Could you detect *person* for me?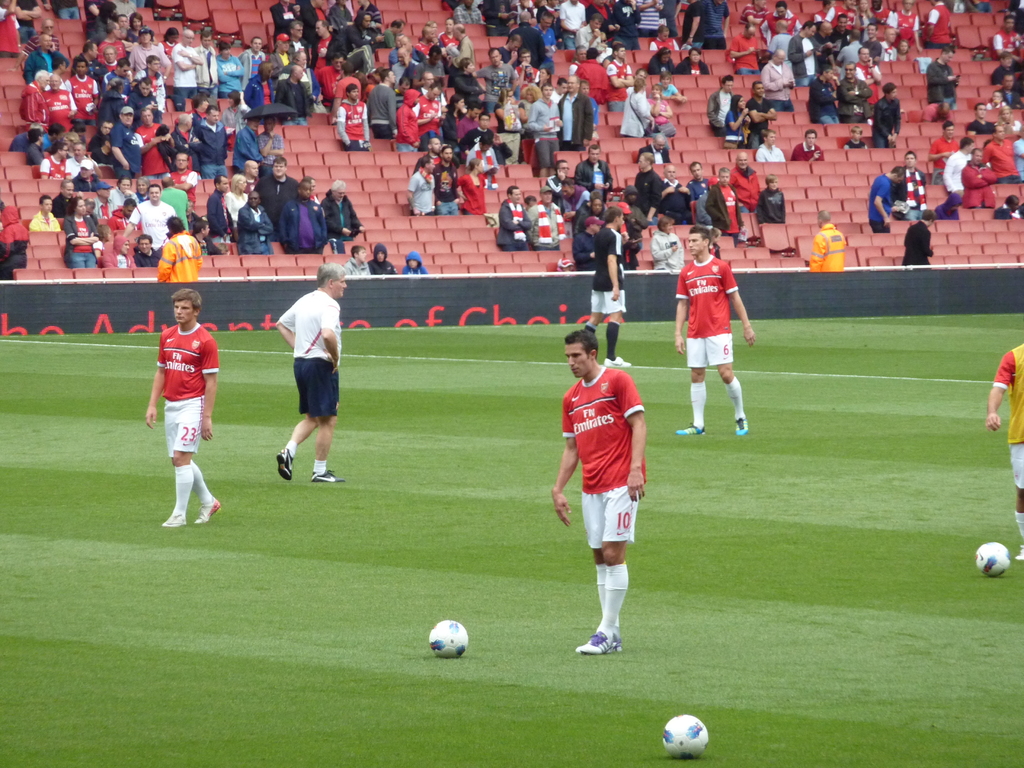
Detection result: 605 43 635 115.
